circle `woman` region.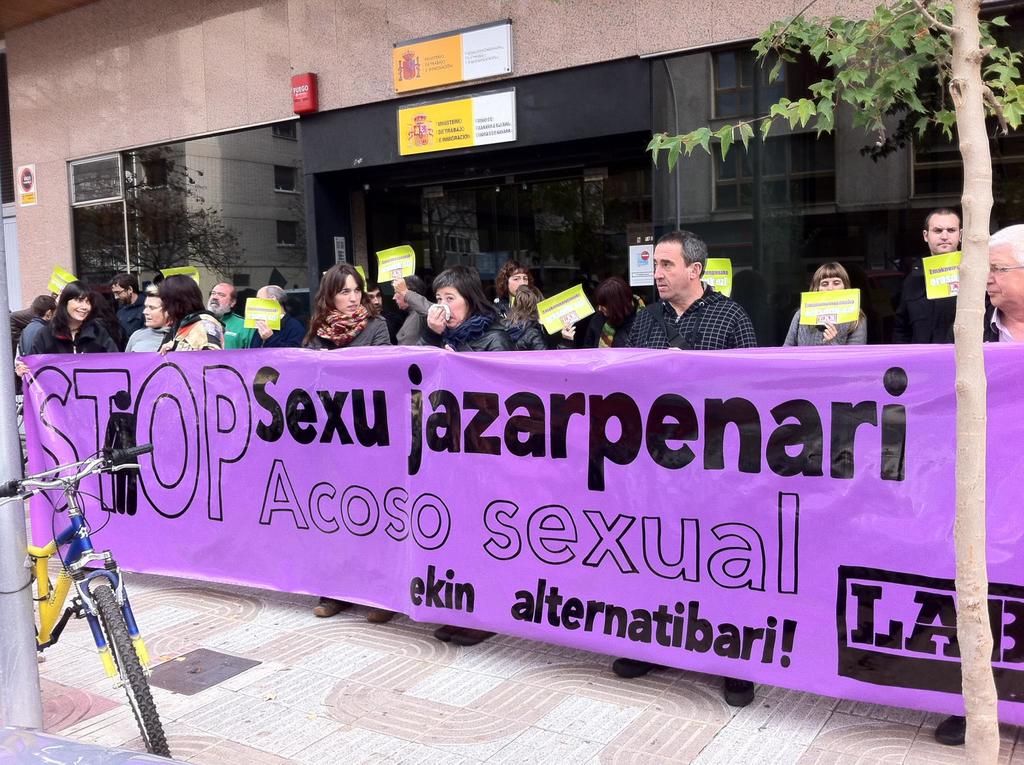
Region: 407:268:500:651.
